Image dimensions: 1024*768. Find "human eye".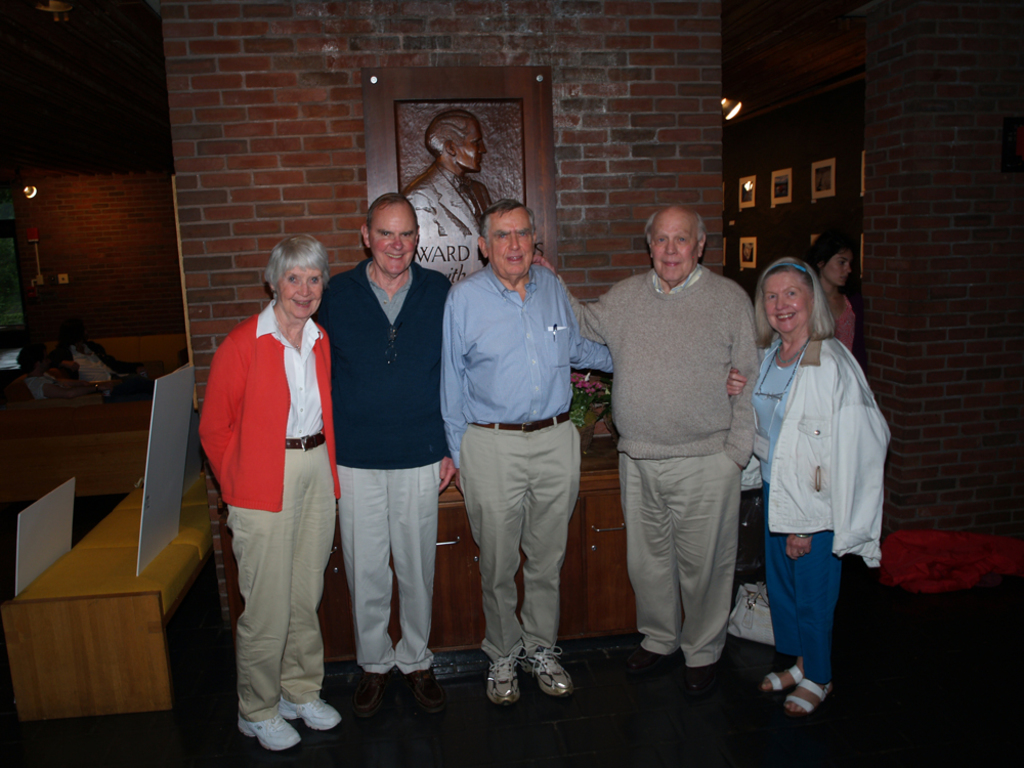
locate(381, 229, 393, 238).
